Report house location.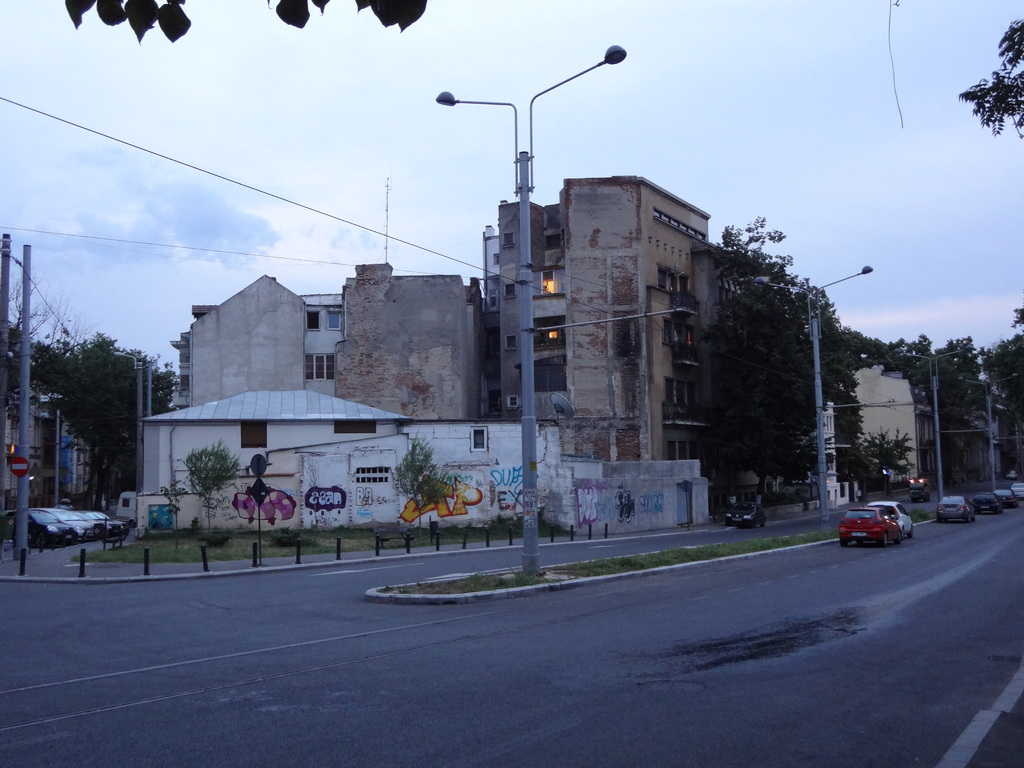
Report: [x1=840, y1=359, x2=949, y2=493].
